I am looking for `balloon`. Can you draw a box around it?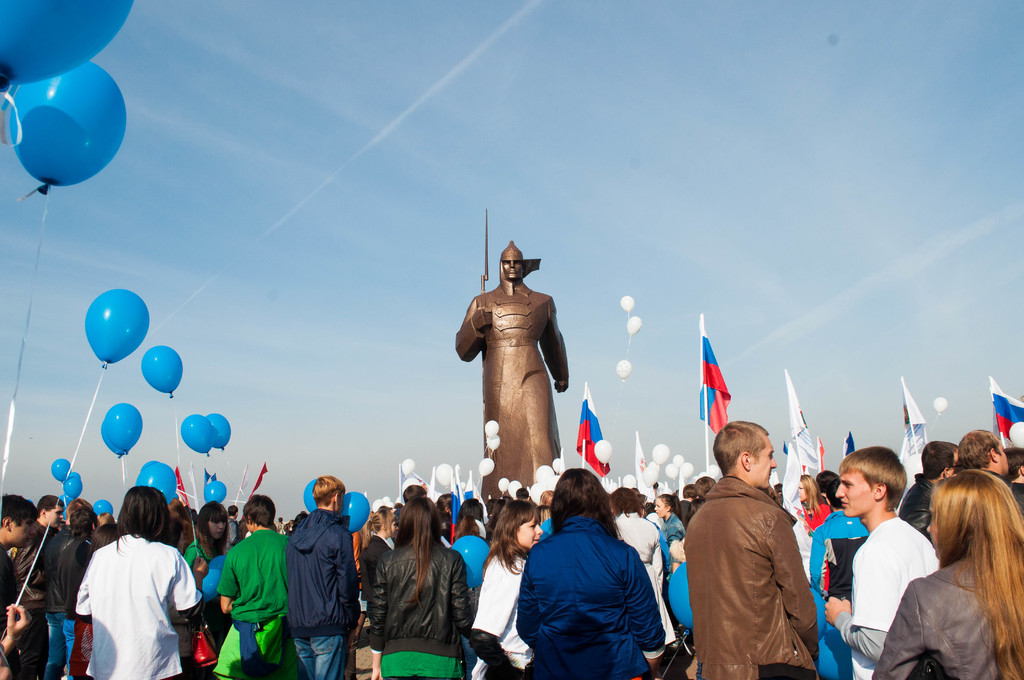
Sure, the bounding box is left=691, top=476, right=696, bottom=483.
